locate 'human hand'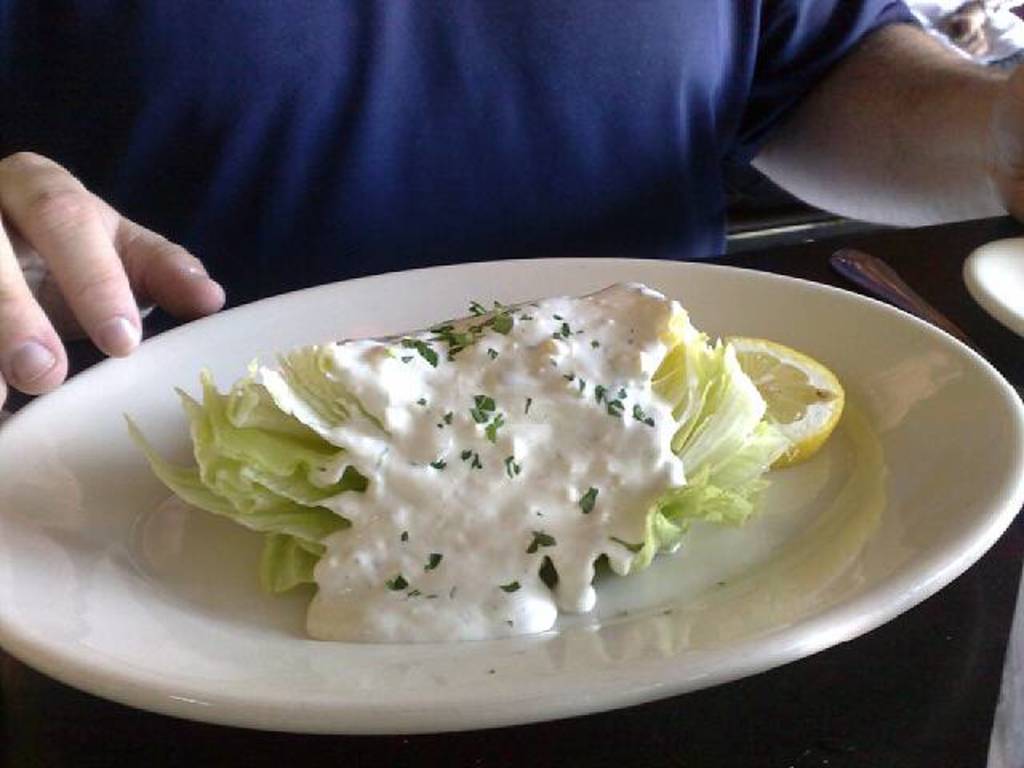
detection(5, 157, 246, 368)
